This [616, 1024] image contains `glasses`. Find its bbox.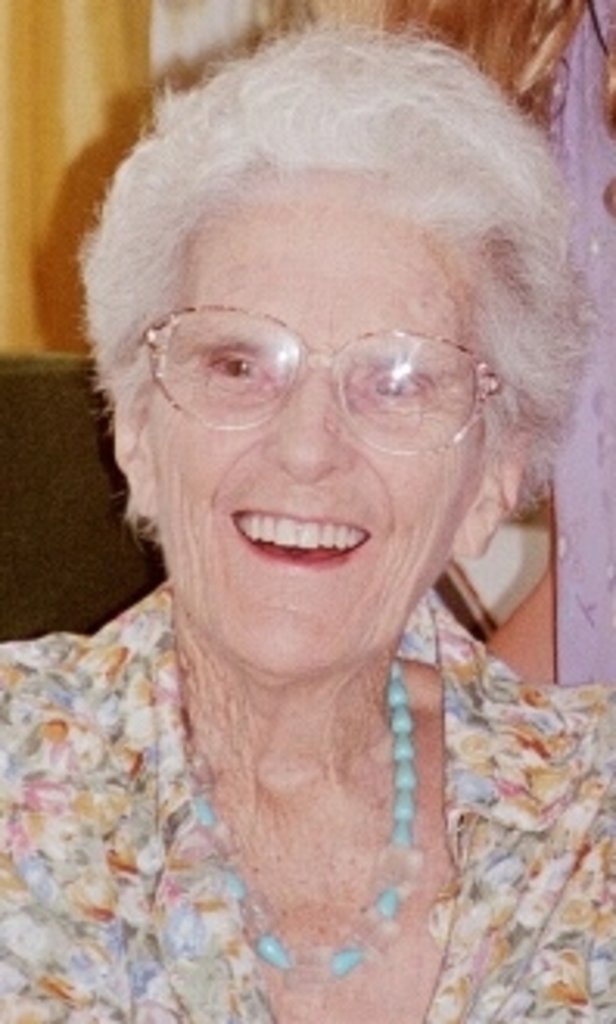
(115,289,529,470).
